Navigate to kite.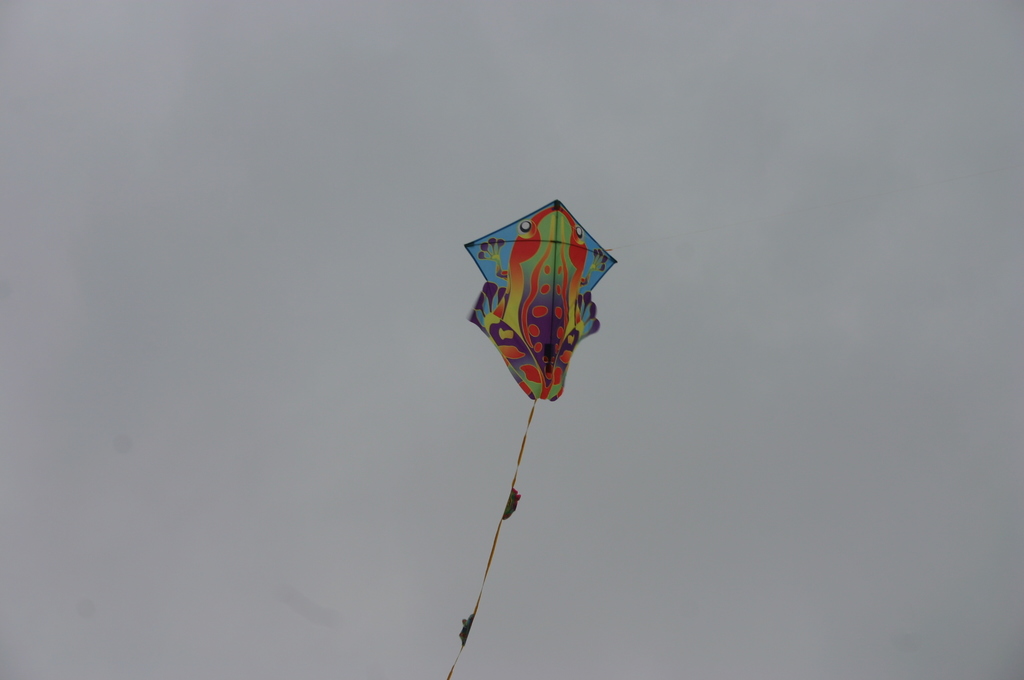
Navigation target: x1=443 y1=198 x2=619 y2=679.
